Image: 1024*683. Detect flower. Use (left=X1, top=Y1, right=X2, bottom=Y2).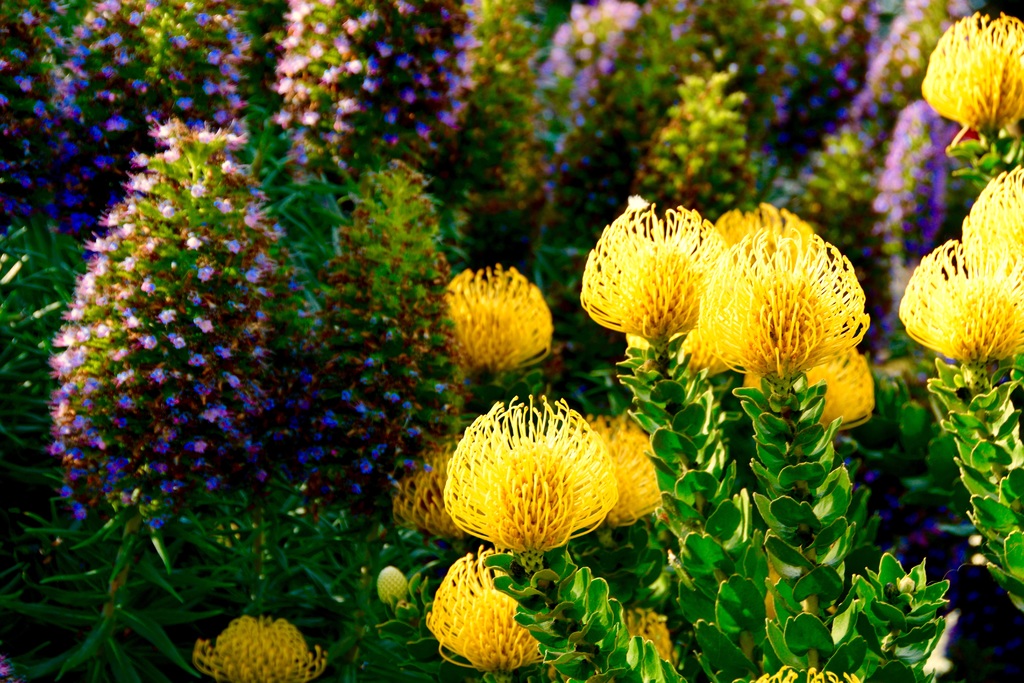
(left=378, top=568, right=404, bottom=609).
